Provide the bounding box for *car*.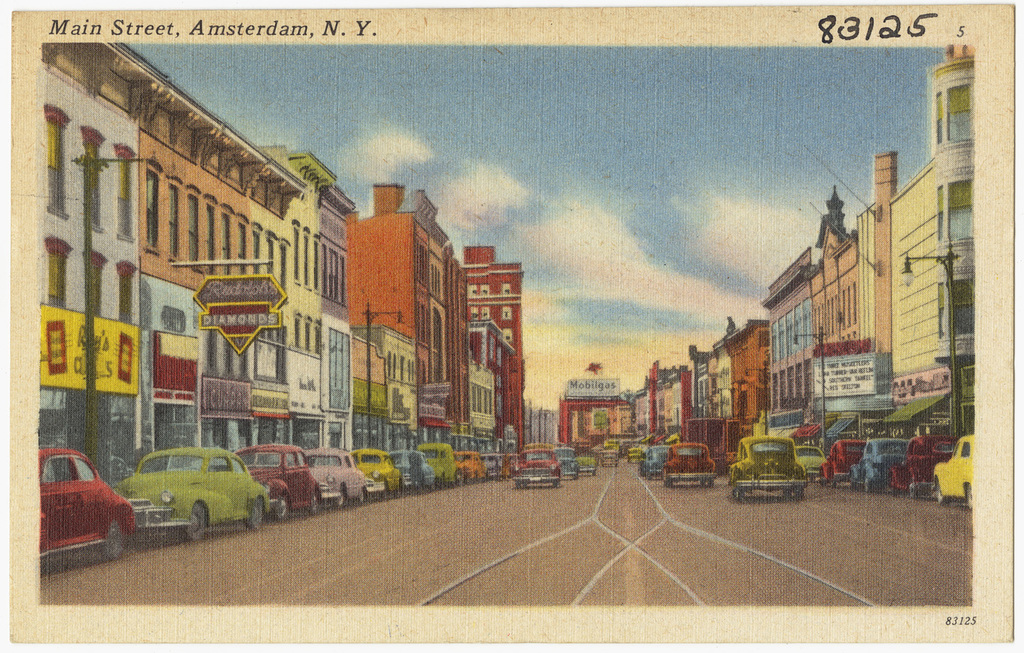
left=849, top=440, right=909, bottom=491.
